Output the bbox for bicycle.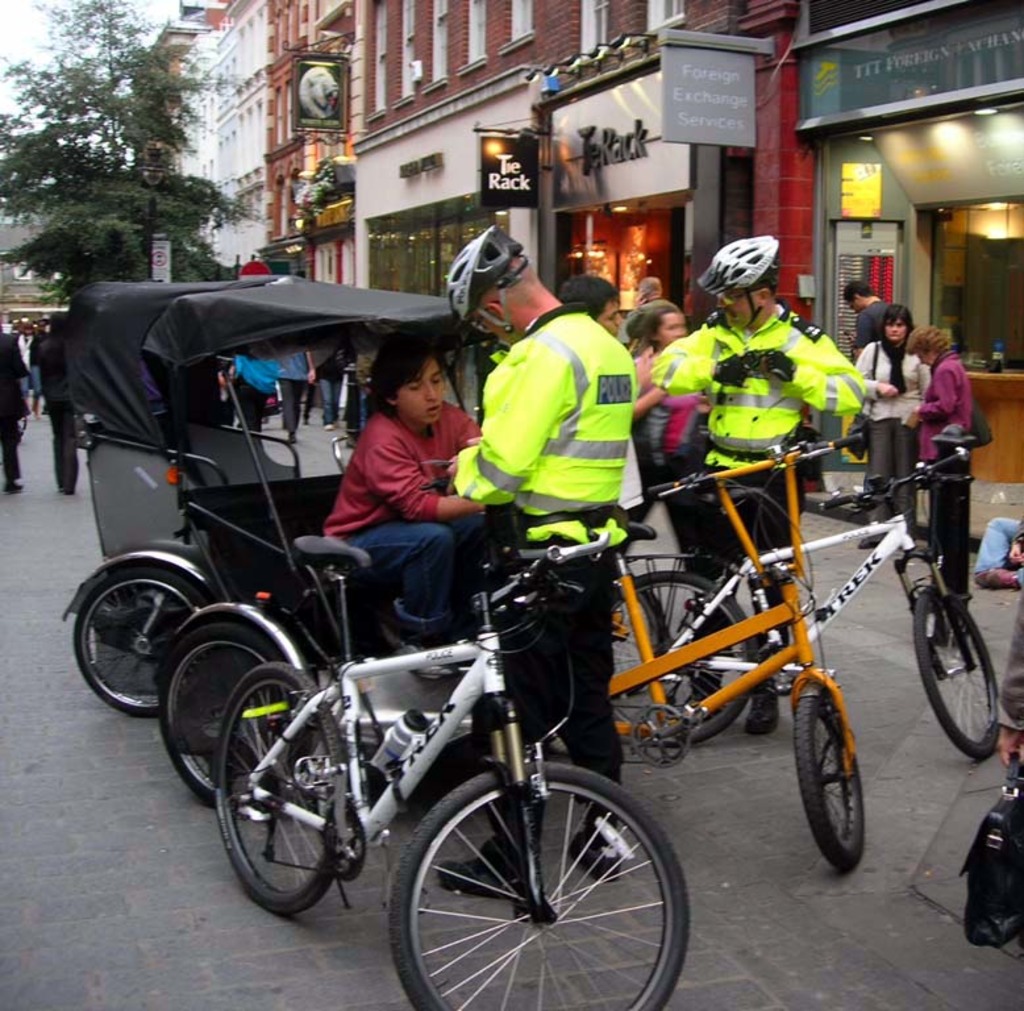
region(549, 423, 873, 881).
